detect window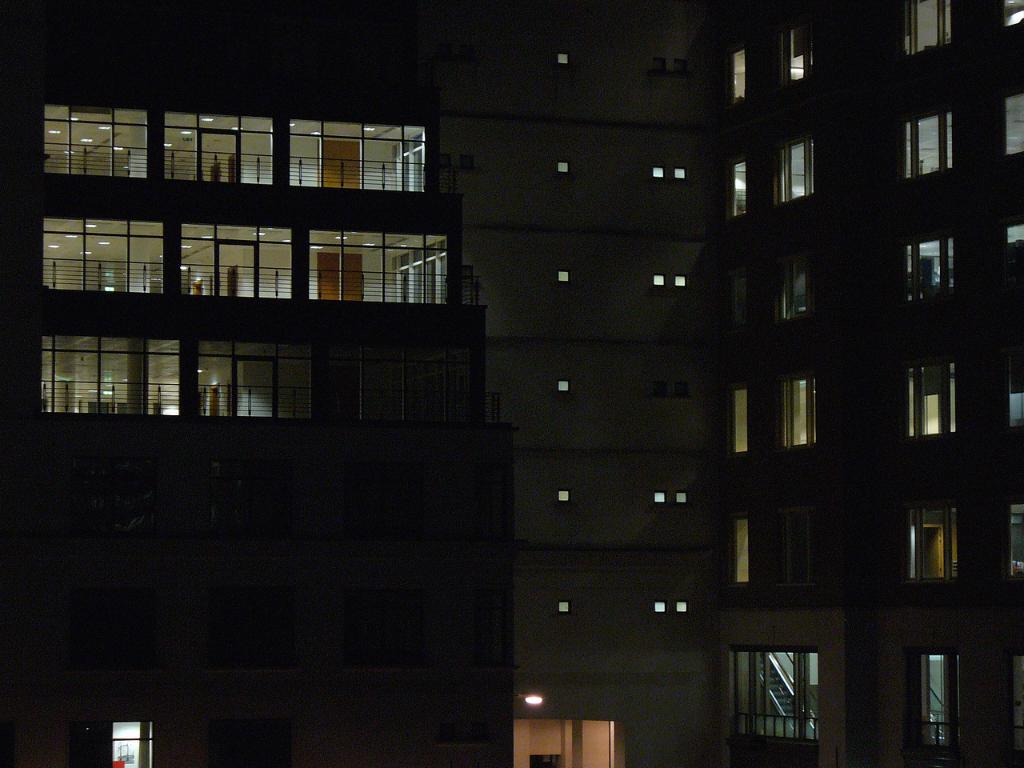
(left=730, top=48, right=744, bottom=106)
